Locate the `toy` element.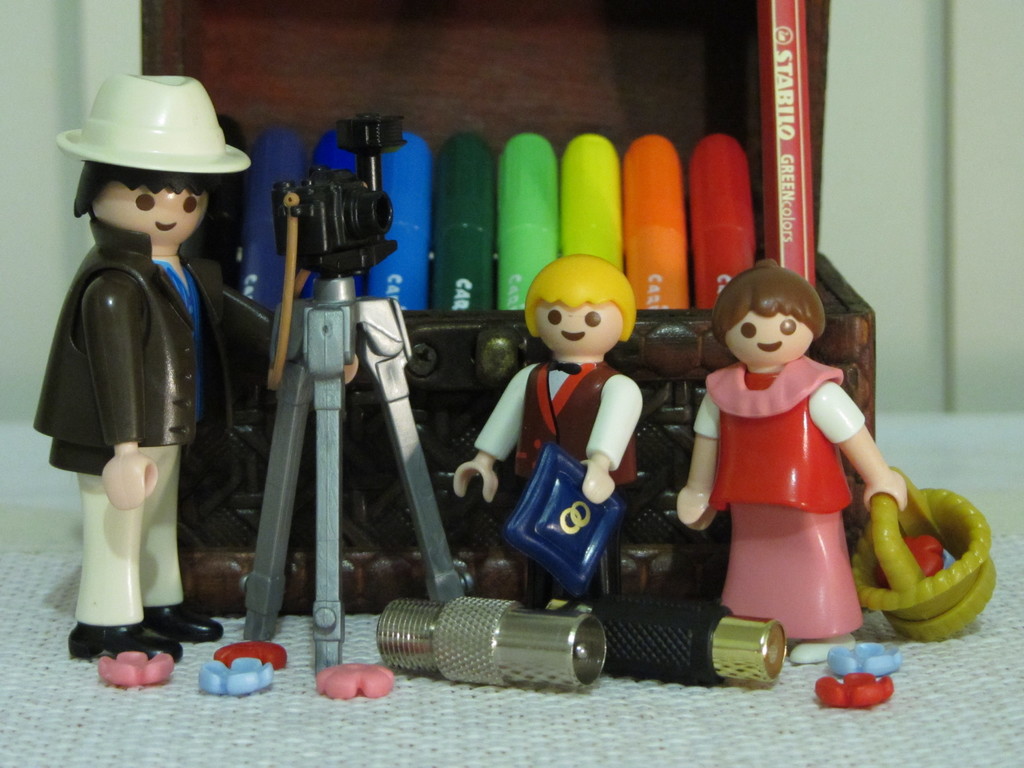
Element bbox: [34, 68, 250, 665].
